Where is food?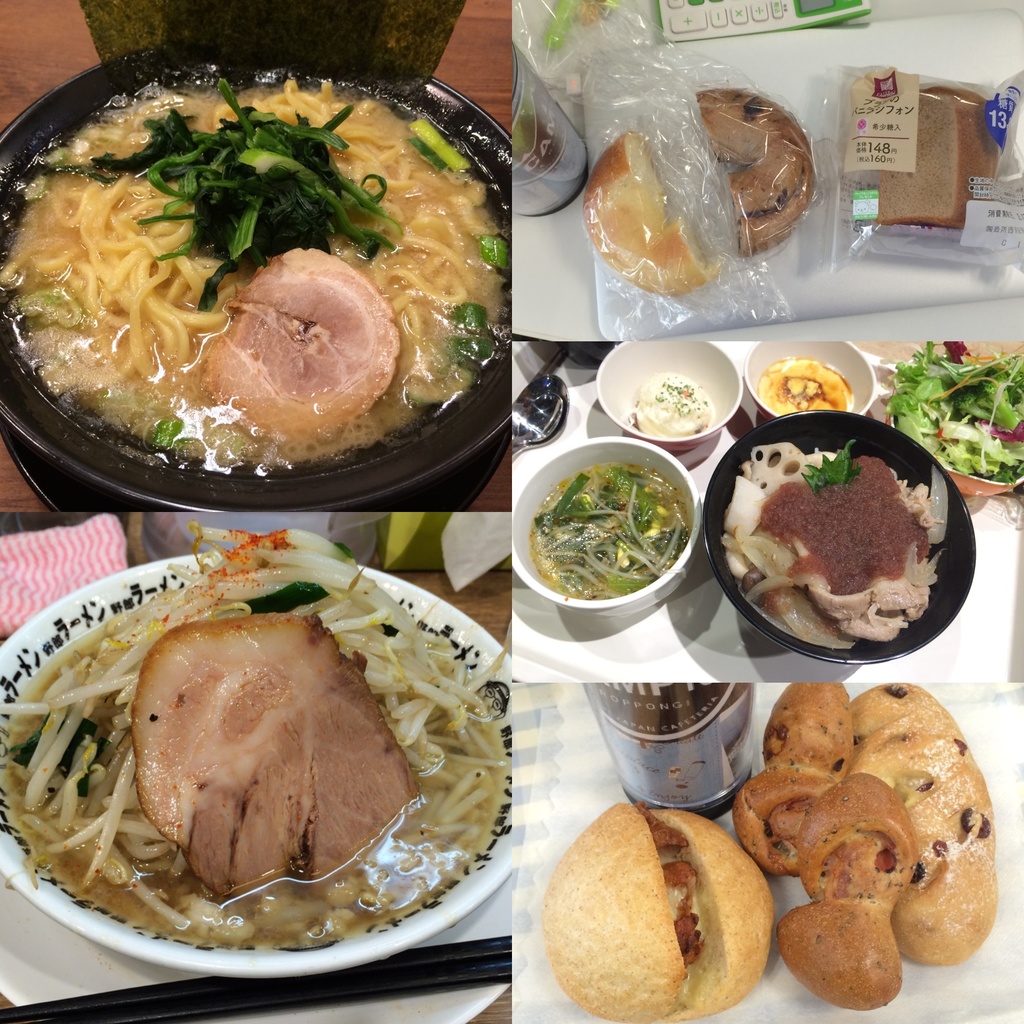
[x1=876, y1=79, x2=1003, y2=233].
